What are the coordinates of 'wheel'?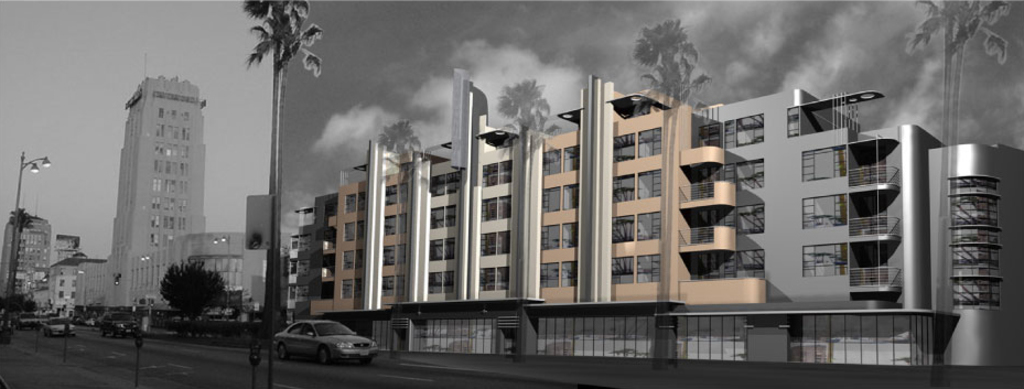
(left=278, top=341, right=289, bottom=359).
